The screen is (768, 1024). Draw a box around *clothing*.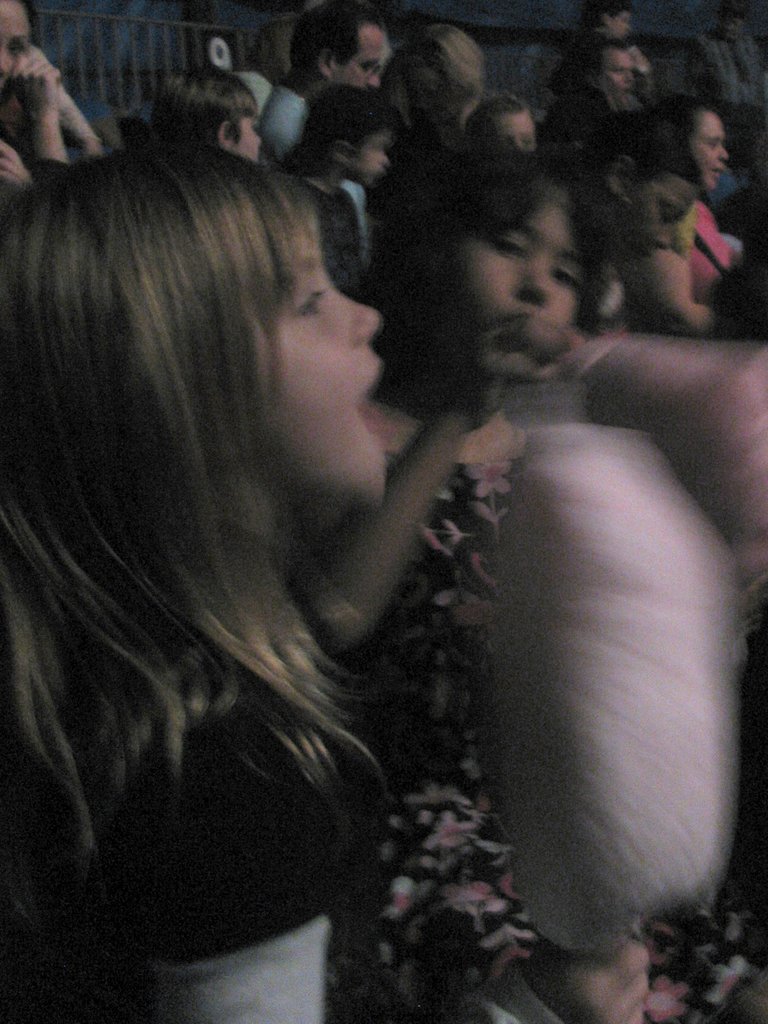
box(319, 417, 767, 1023).
